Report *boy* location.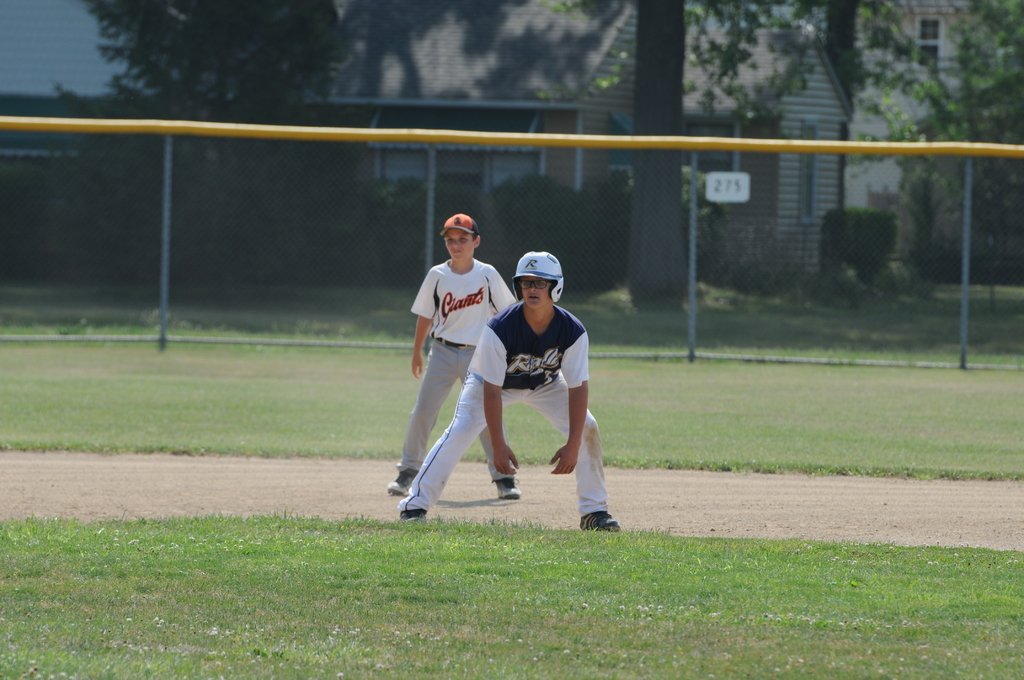
Report: left=397, top=244, right=624, bottom=534.
